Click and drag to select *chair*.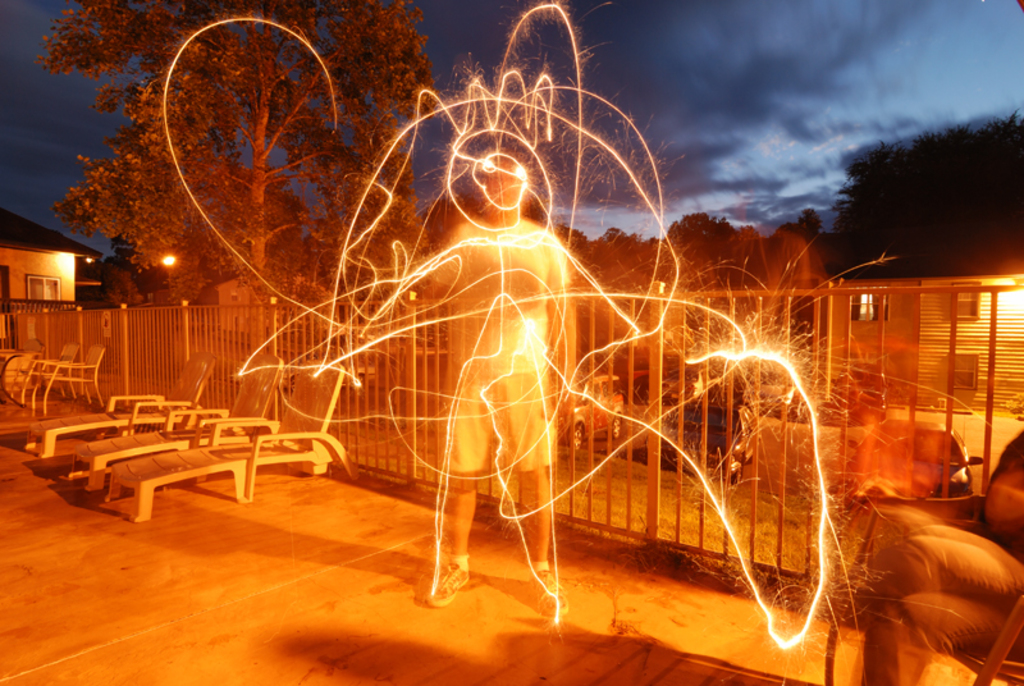
Selection: x1=15, y1=328, x2=81, y2=415.
